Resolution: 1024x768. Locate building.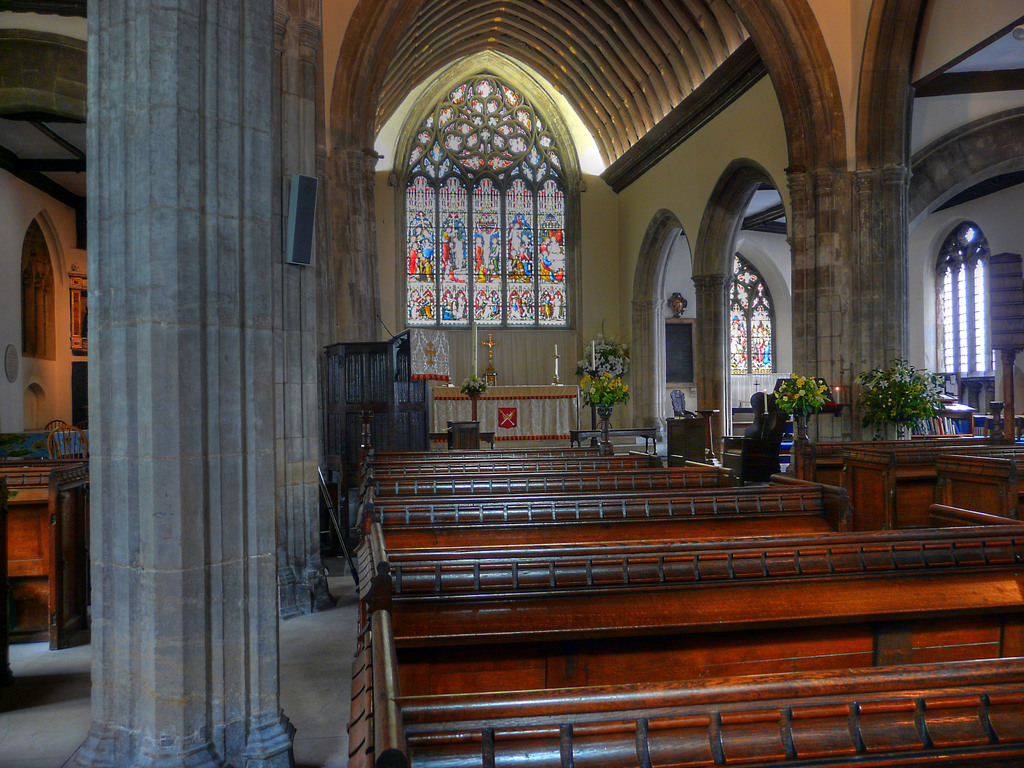
rect(0, 0, 1023, 767).
